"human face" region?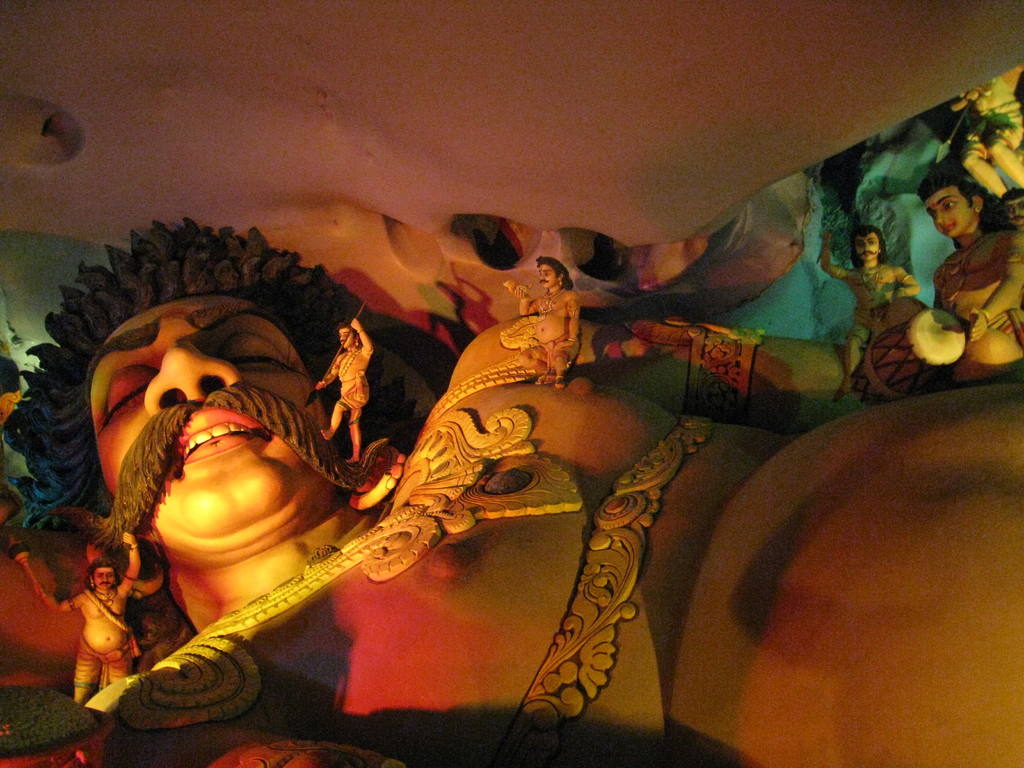
pyautogui.locateOnScreen(94, 289, 330, 553)
